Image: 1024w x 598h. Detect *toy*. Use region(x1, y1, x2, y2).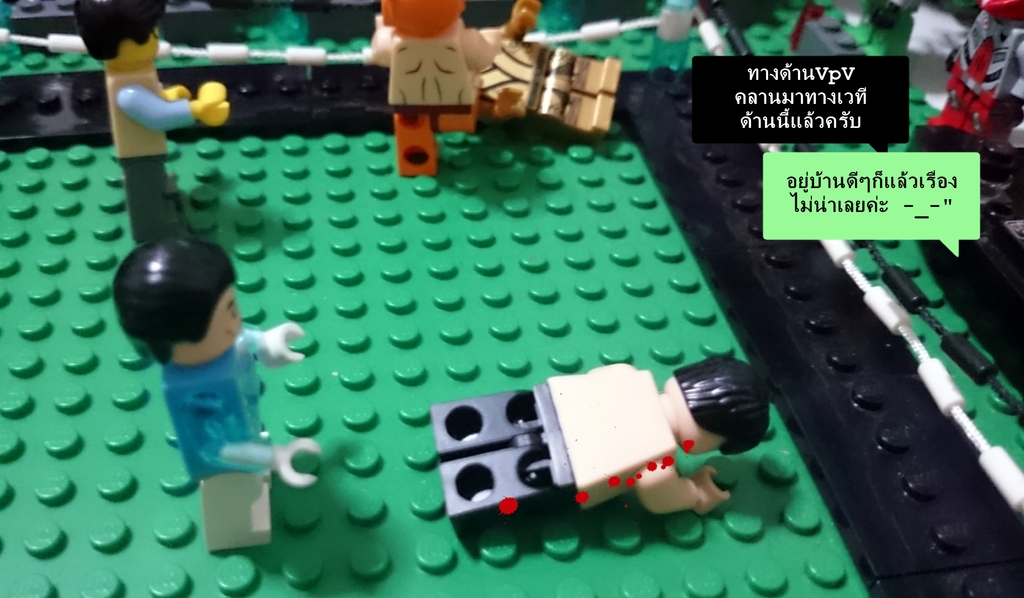
region(426, 355, 780, 549).
